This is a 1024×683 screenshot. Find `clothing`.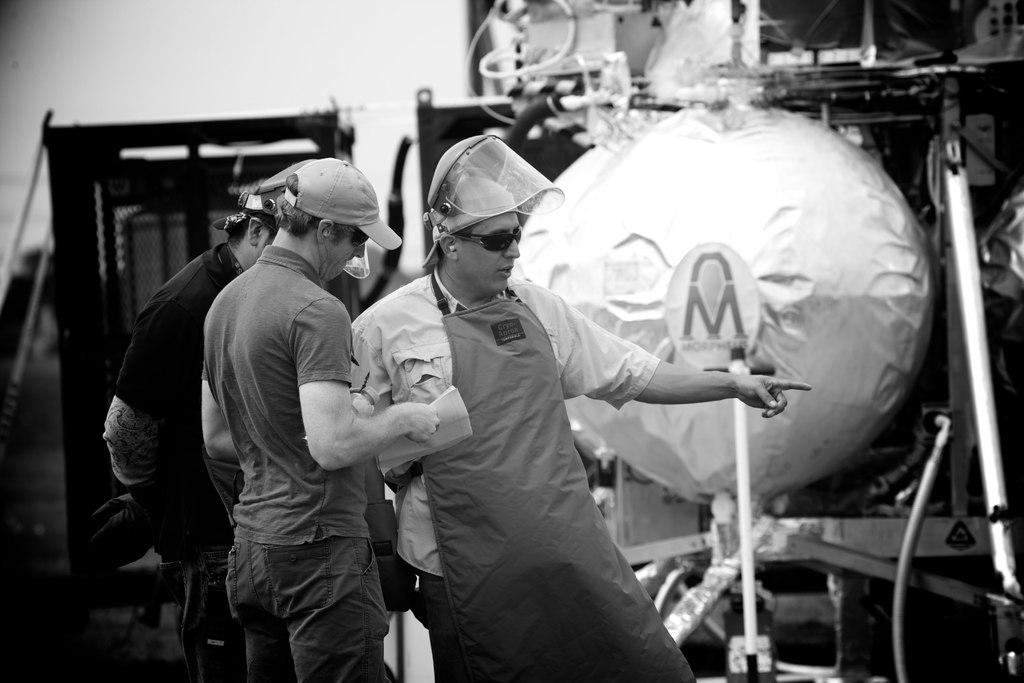
Bounding box: l=199, t=242, r=396, b=682.
